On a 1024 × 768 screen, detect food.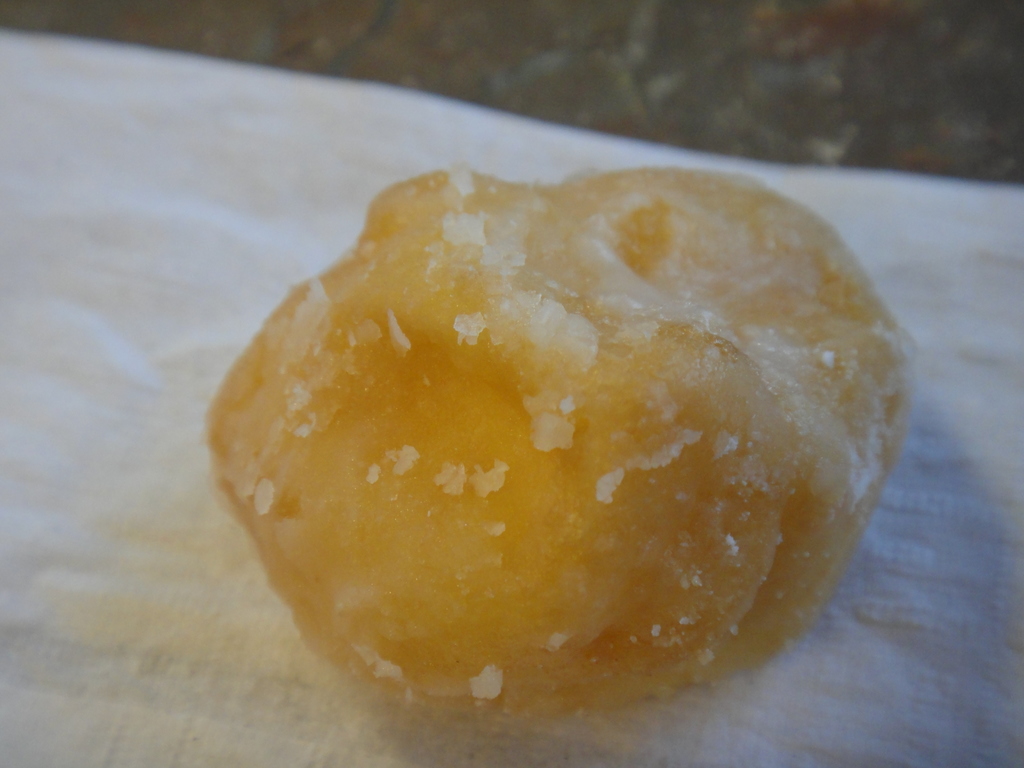
(left=212, top=161, right=916, bottom=720).
